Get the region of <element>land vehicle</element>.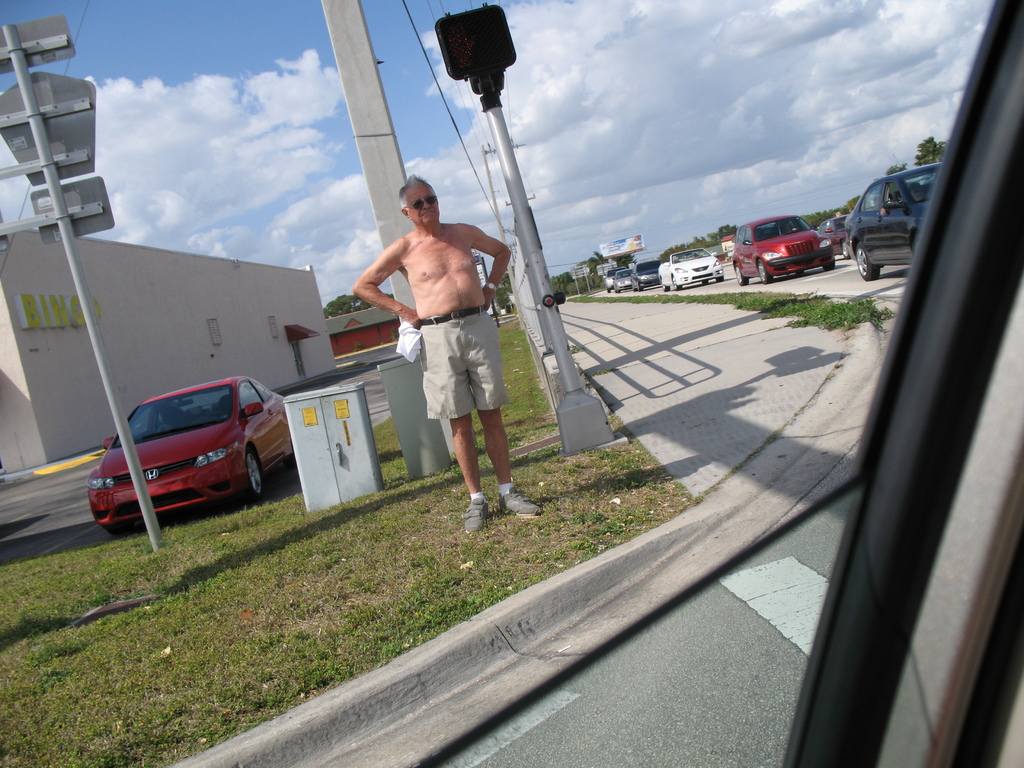
{"x1": 611, "y1": 266, "x2": 632, "y2": 293}.
